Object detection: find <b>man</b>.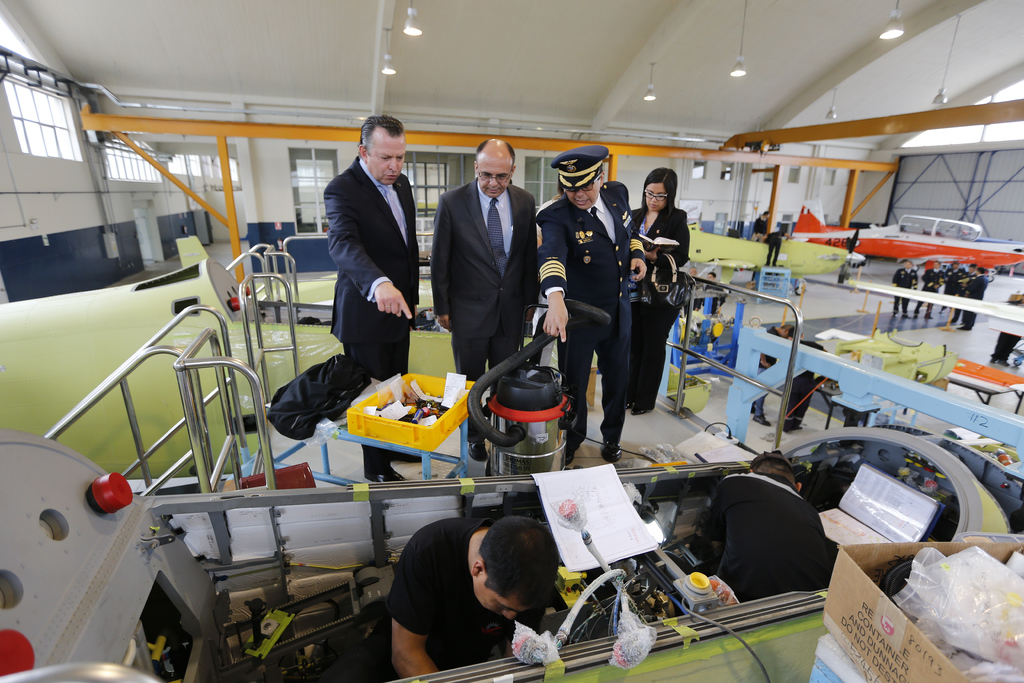
crop(955, 268, 989, 333).
